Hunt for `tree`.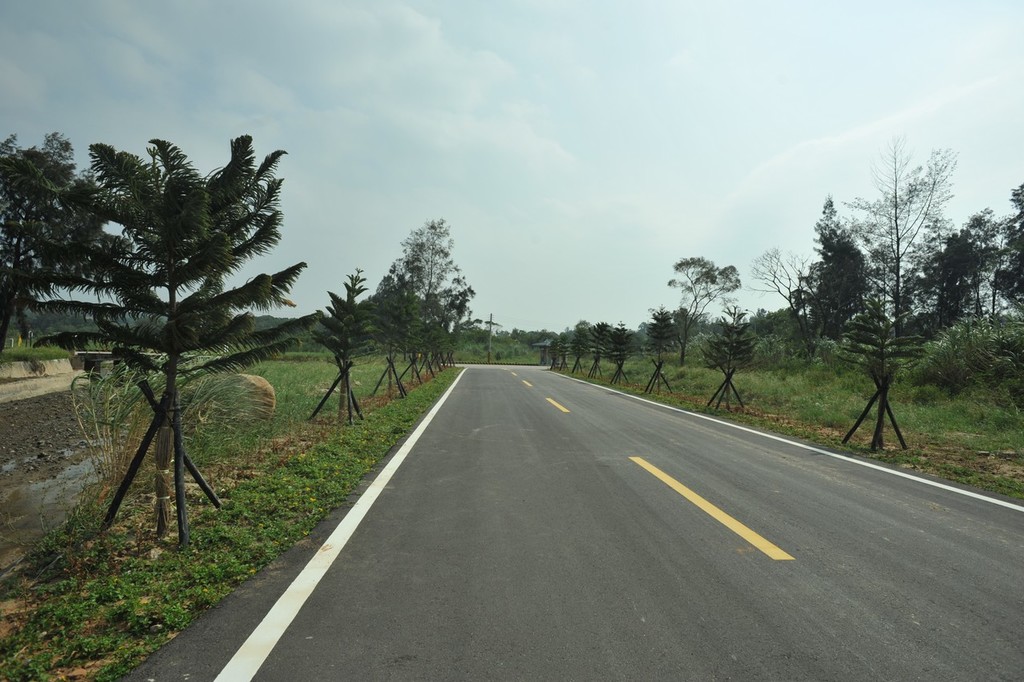
Hunted down at rect(40, 111, 294, 554).
